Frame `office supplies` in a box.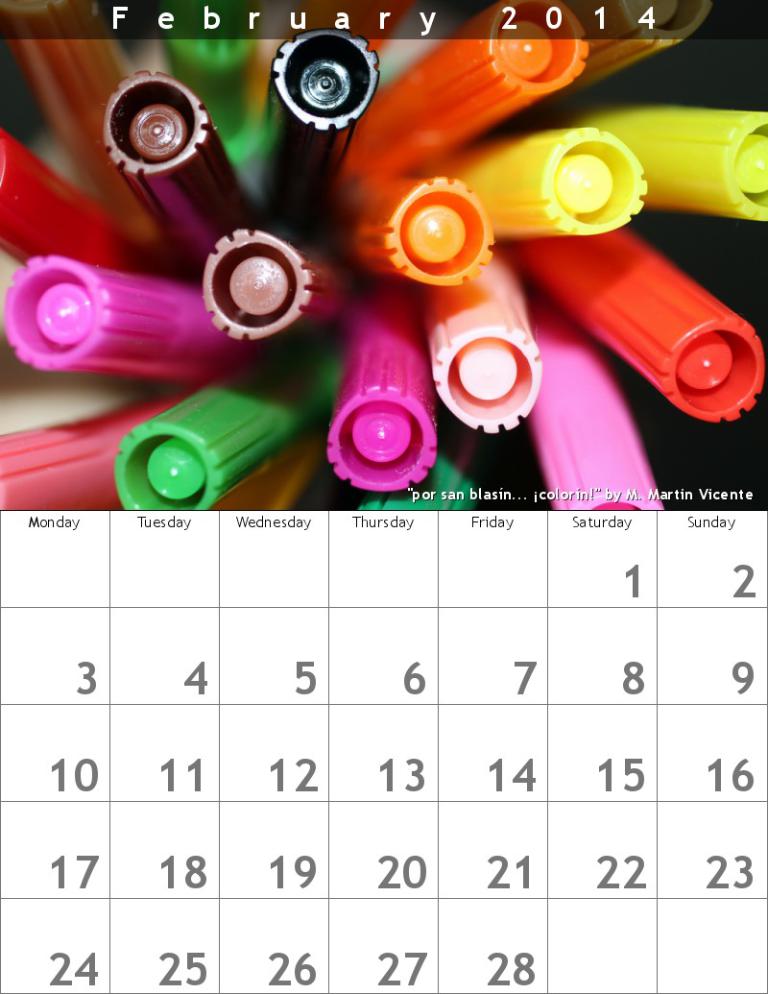
(8,8,763,874).
